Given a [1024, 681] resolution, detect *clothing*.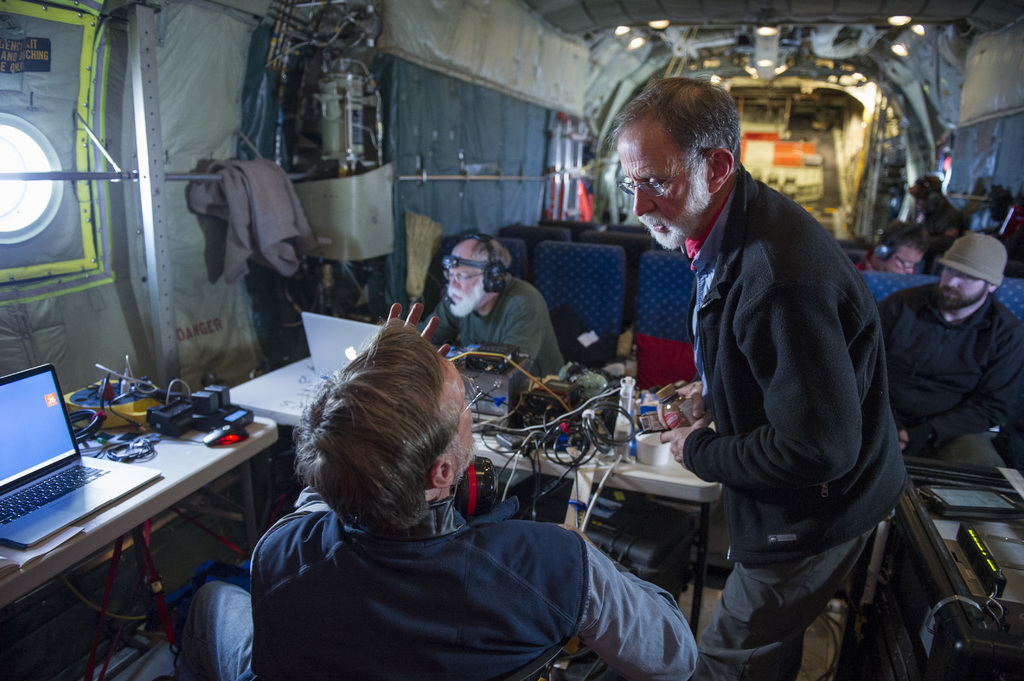
box(877, 278, 1023, 467).
